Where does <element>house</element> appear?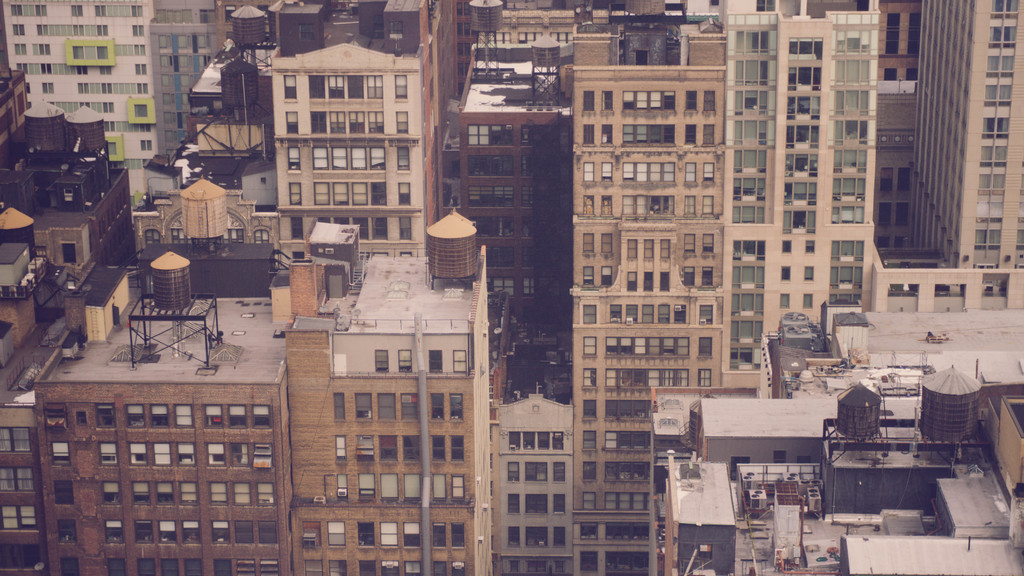
Appears at detection(439, 28, 582, 315).
